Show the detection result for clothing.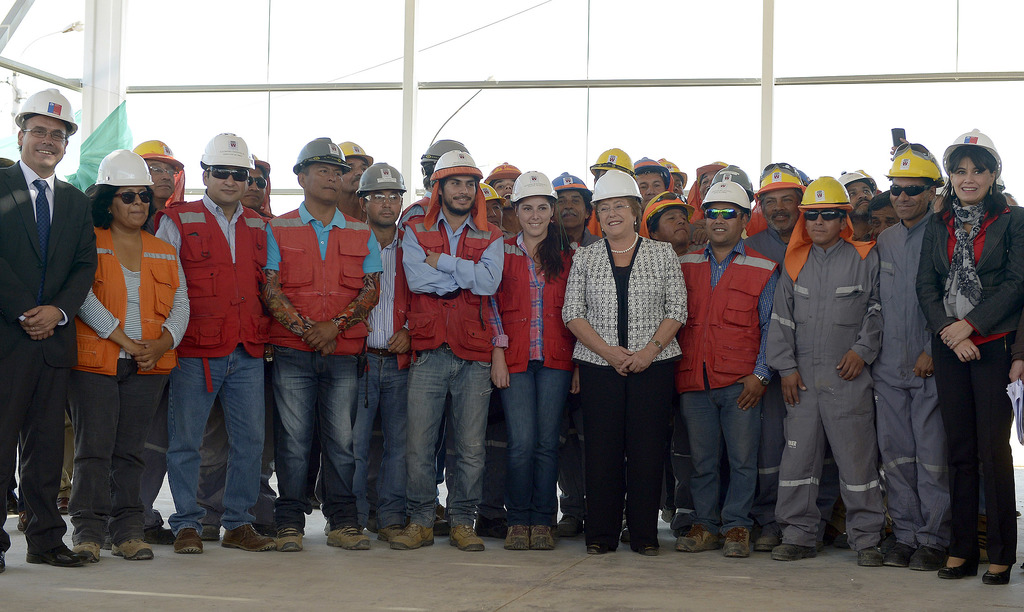
(0,165,96,548).
